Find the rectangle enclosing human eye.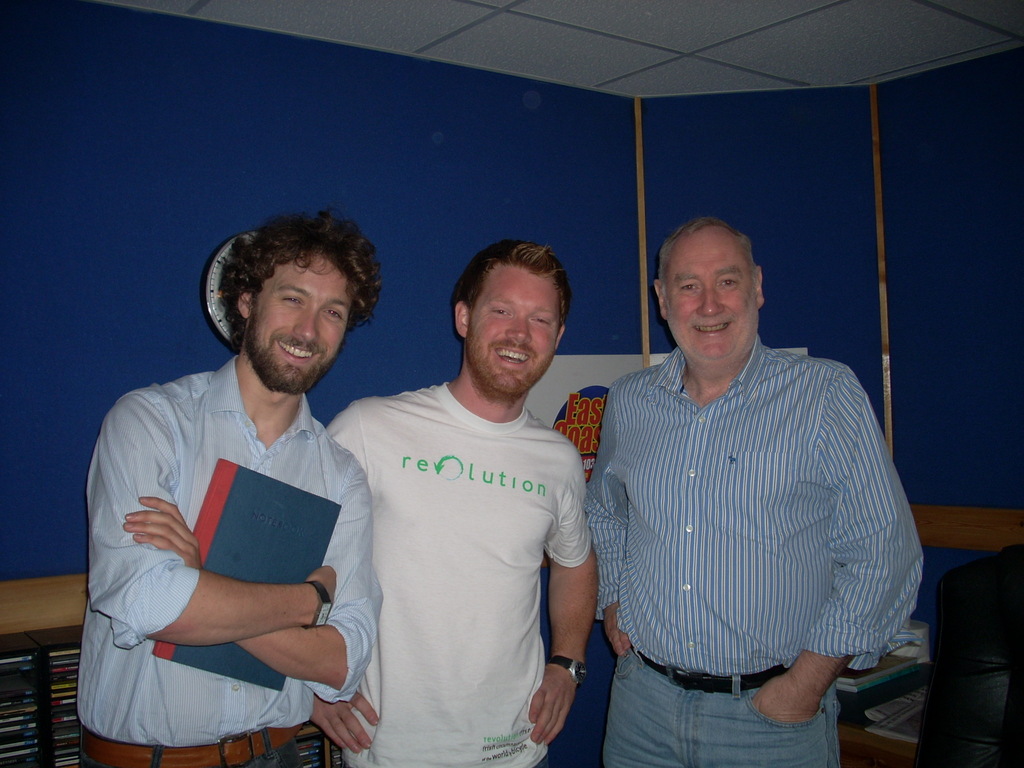
<box>717,278,738,289</box>.
